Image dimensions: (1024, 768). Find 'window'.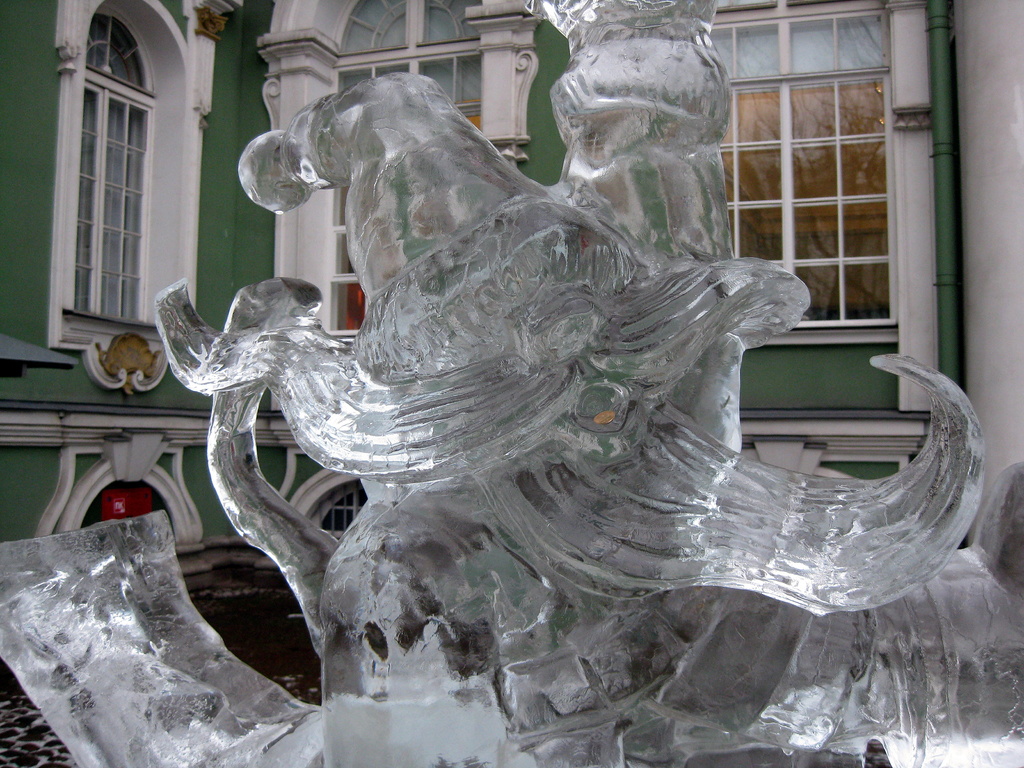
x1=705, y1=0, x2=929, y2=348.
